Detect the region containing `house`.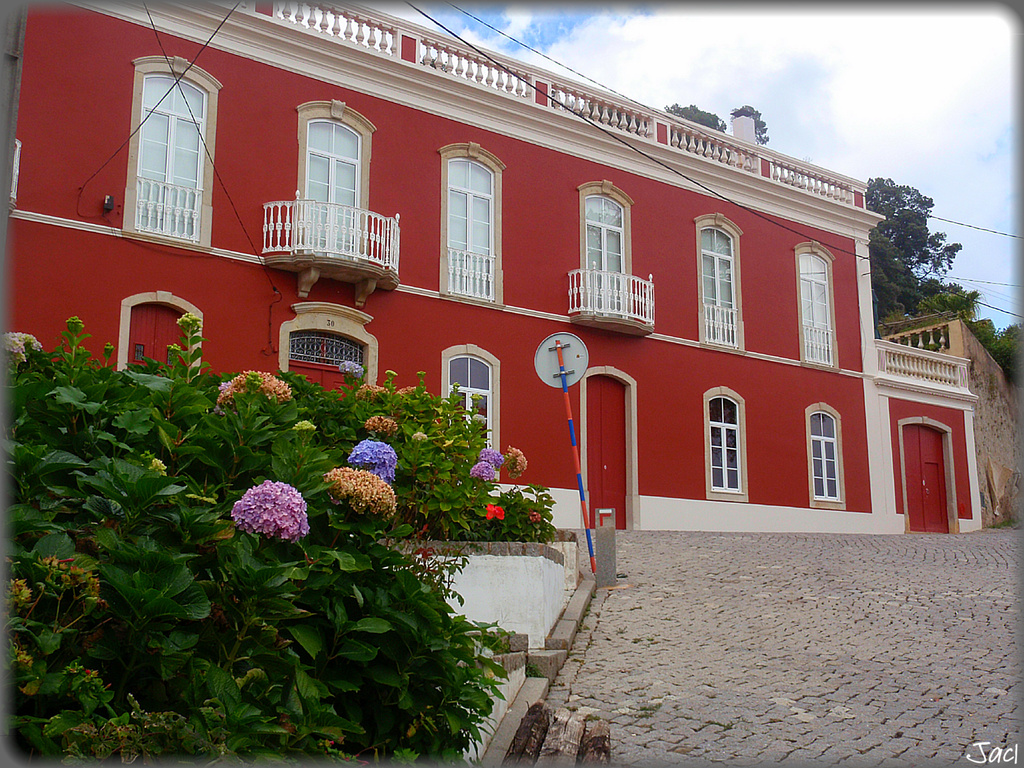
BBox(0, 0, 984, 534).
